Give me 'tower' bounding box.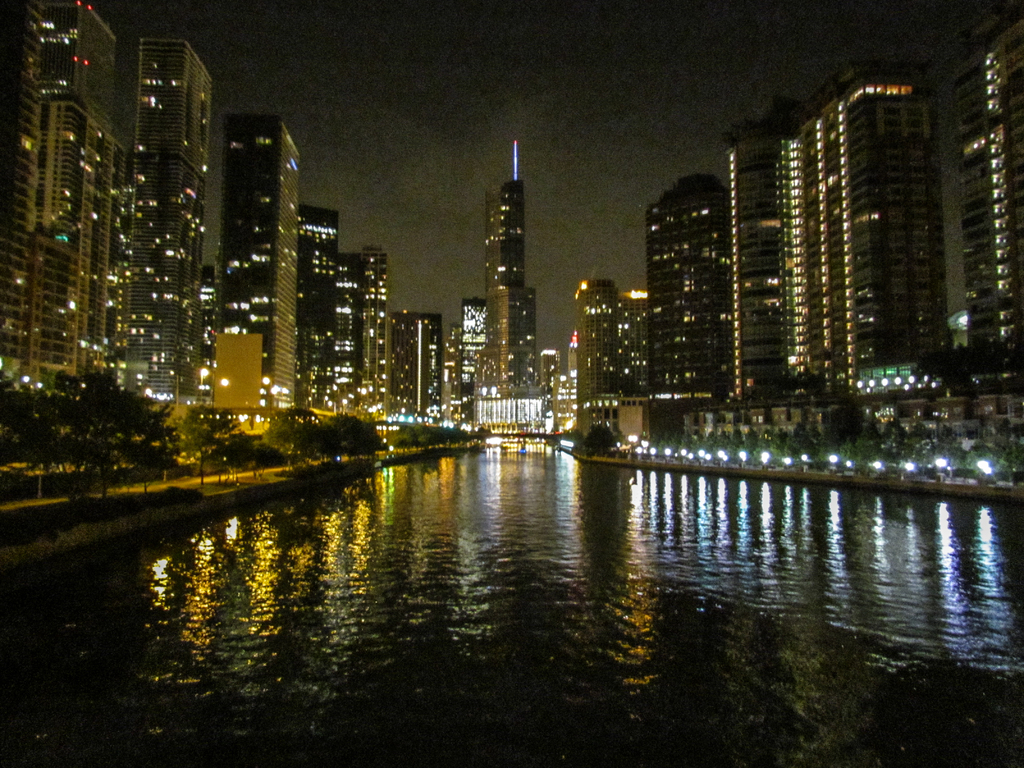
crop(216, 110, 303, 415).
